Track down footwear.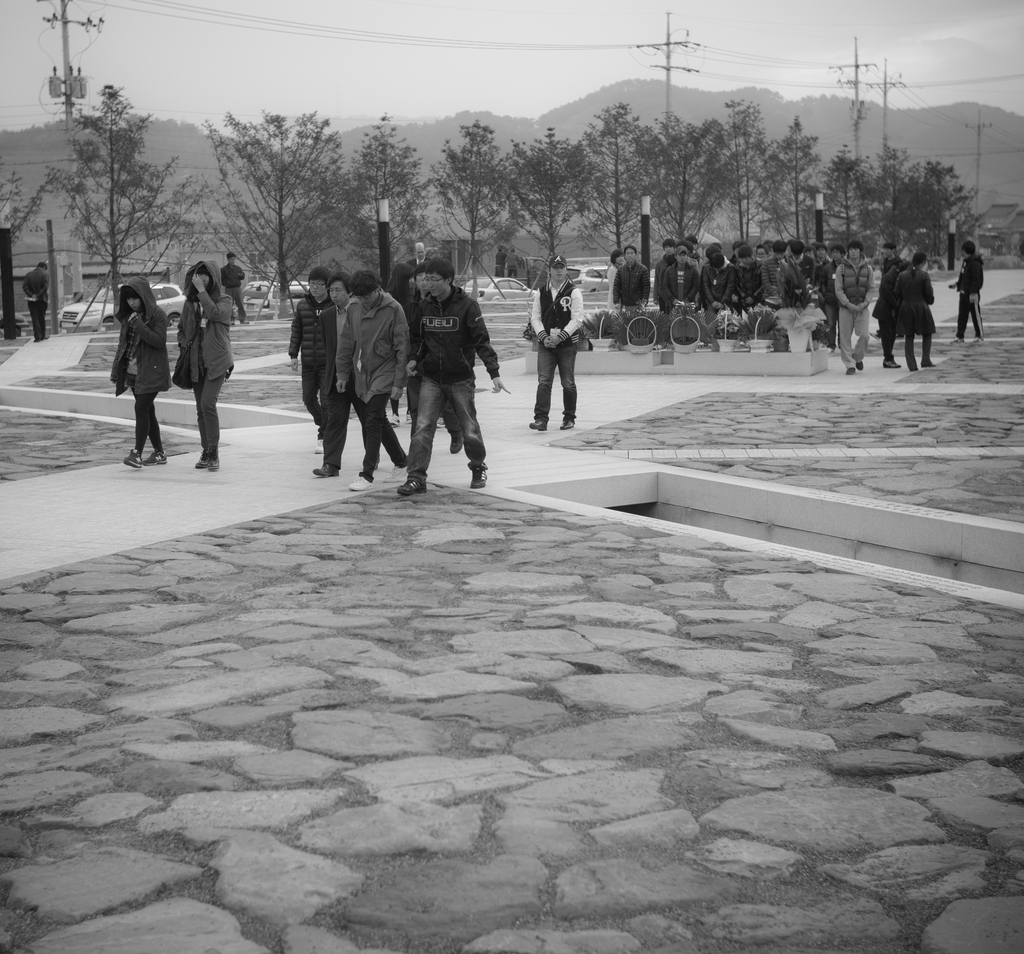
Tracked to (left=433, top=417, right=443, bottom=429).
